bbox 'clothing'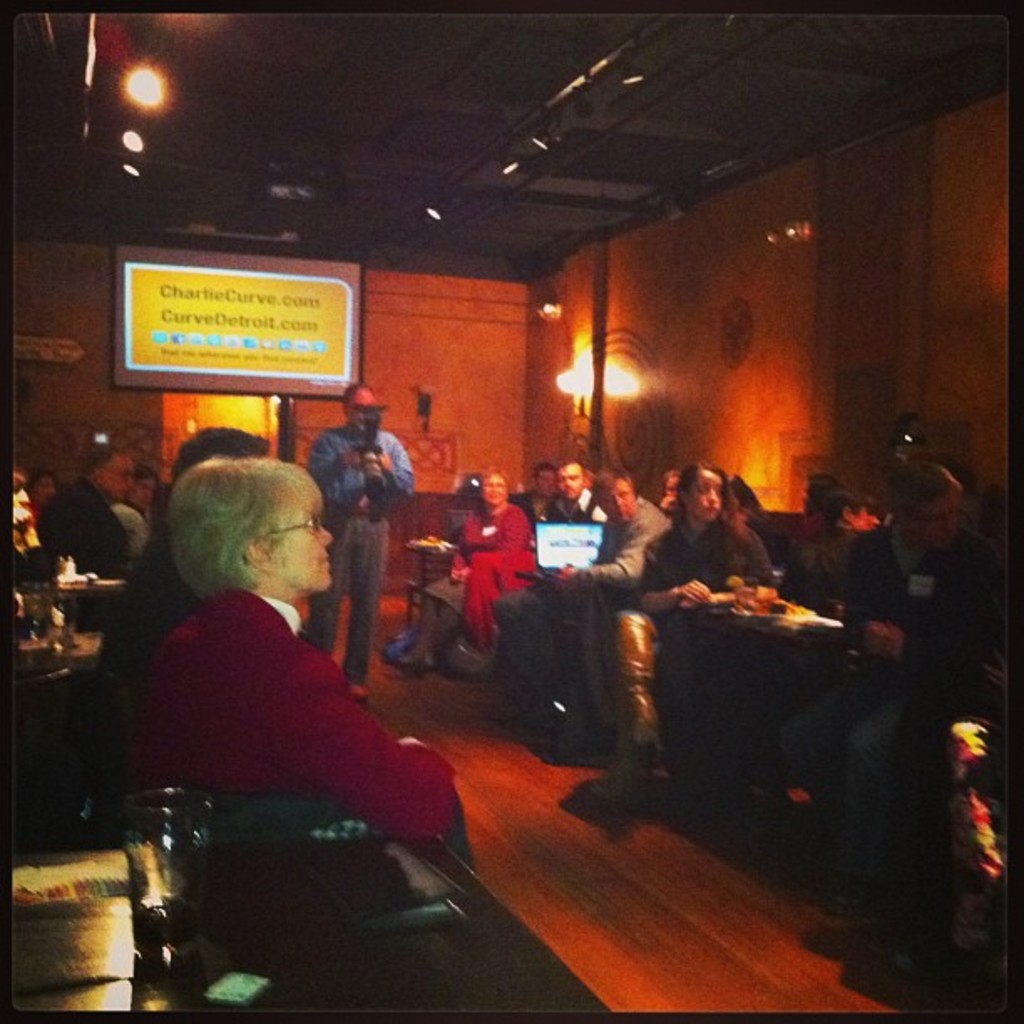
crop(567, 489, 676, 651)
